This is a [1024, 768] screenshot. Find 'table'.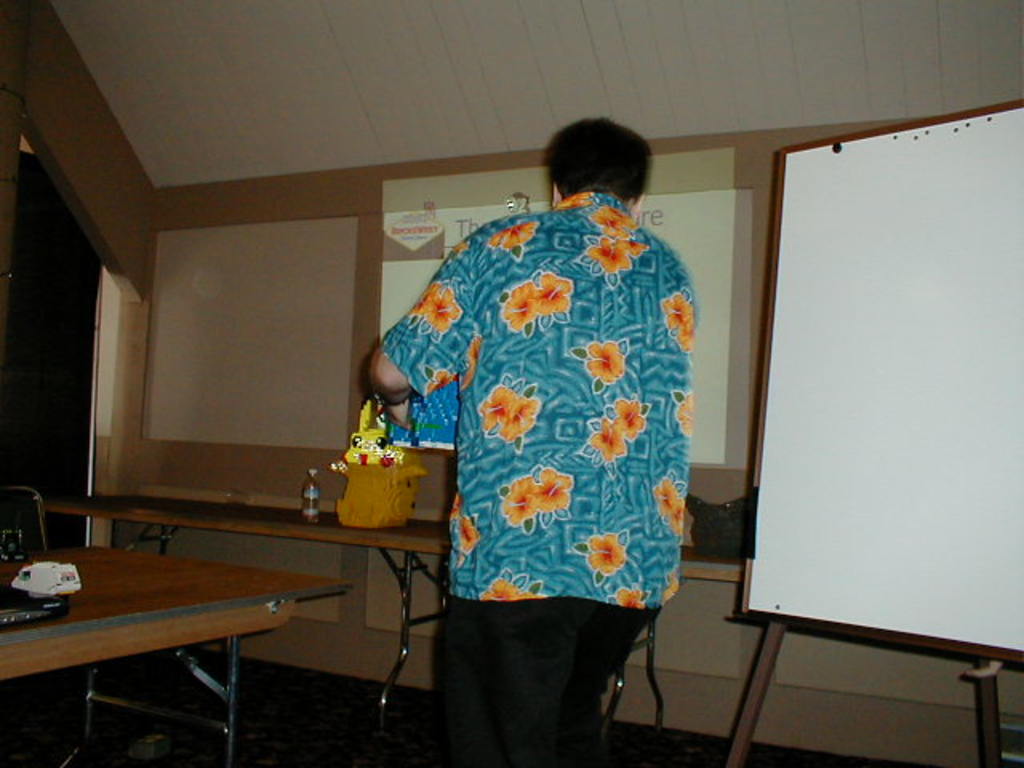
Bounding box: [29,494,747,755].
